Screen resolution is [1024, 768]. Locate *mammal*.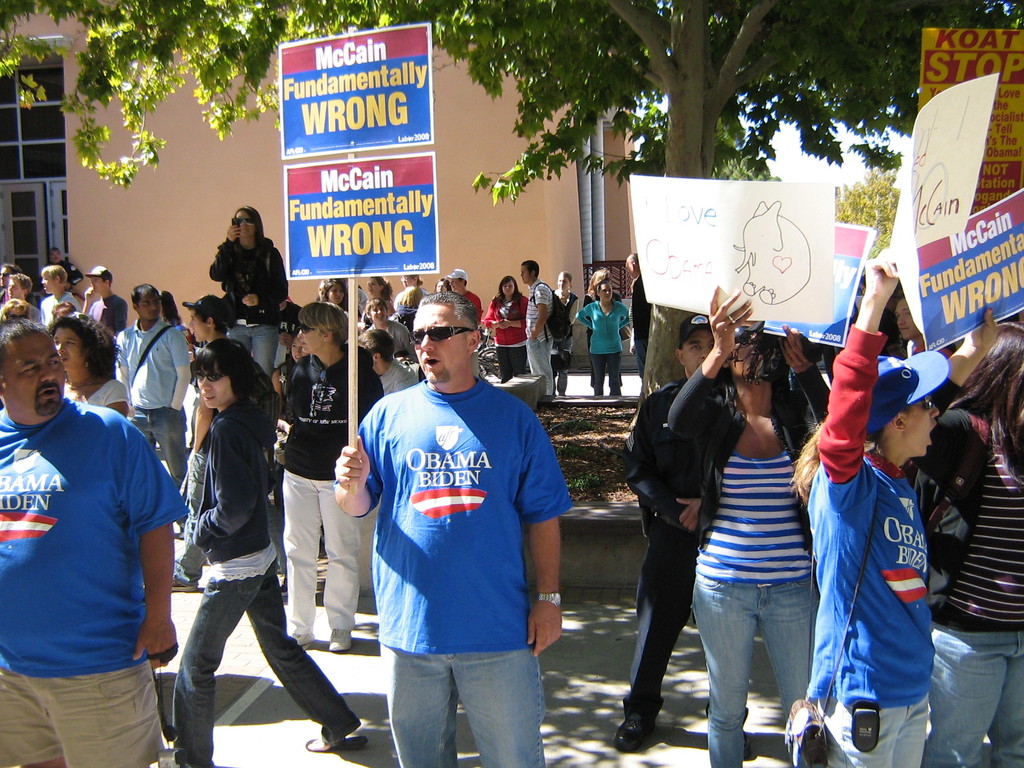
select_region(607, 316, 717, 749).
